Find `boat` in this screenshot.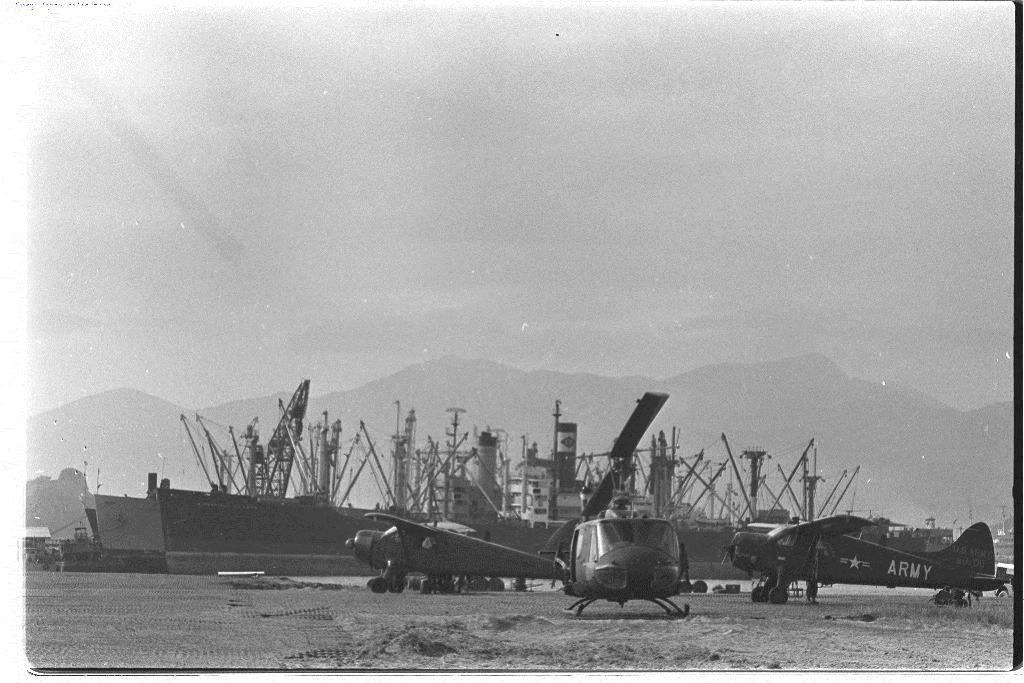
The bounding box for `boat` is [x1=150, y1=388, x2=893, y2=571].
